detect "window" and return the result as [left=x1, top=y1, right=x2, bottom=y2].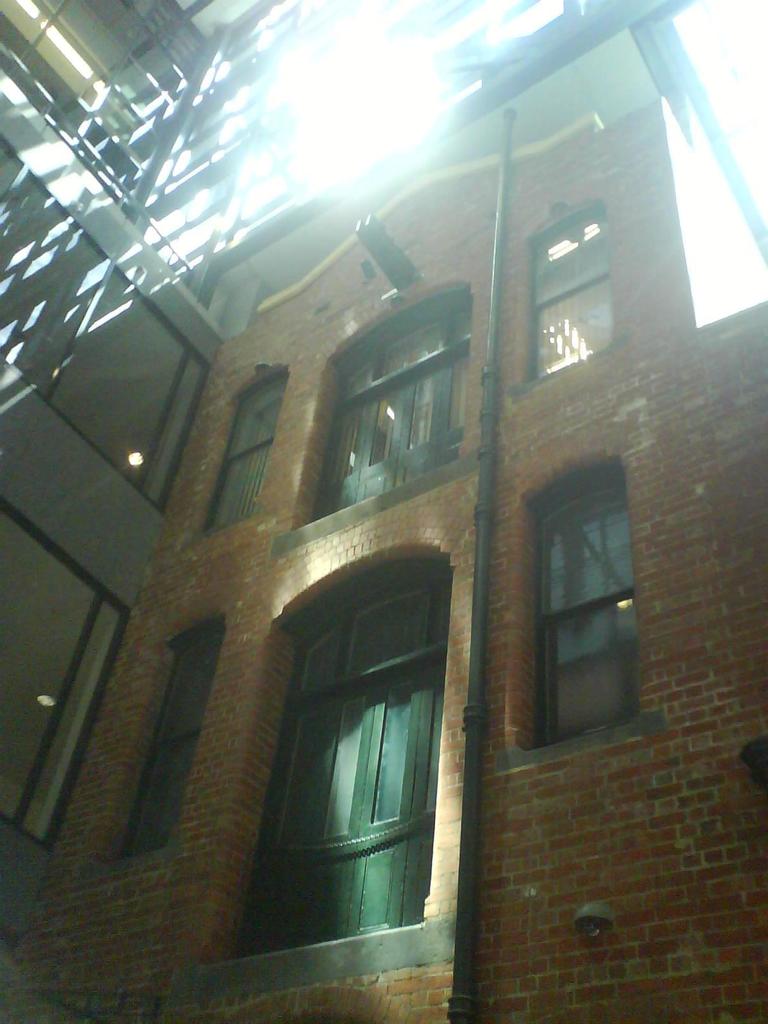
[left=534, top=216, right=616, bottom=382].
